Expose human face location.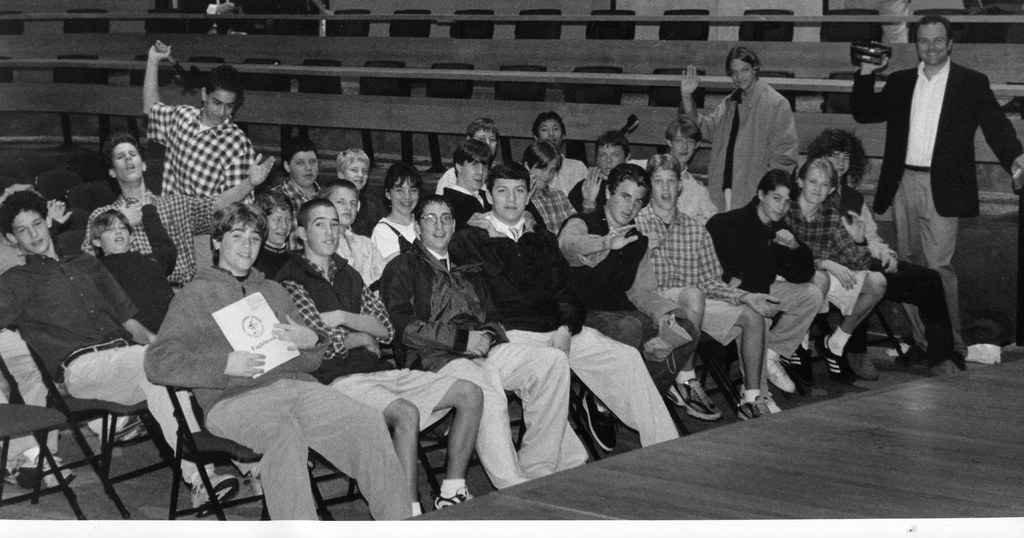
Exposed at (left=826, top=150, right=850, bottom=175).
